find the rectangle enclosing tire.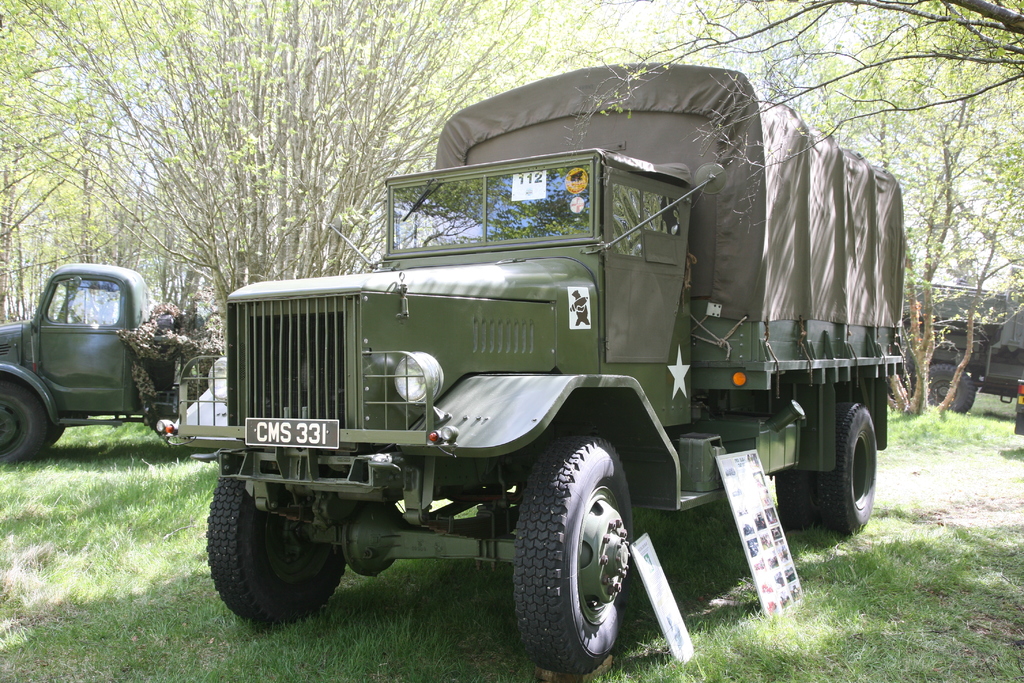
515:440:647:682.
